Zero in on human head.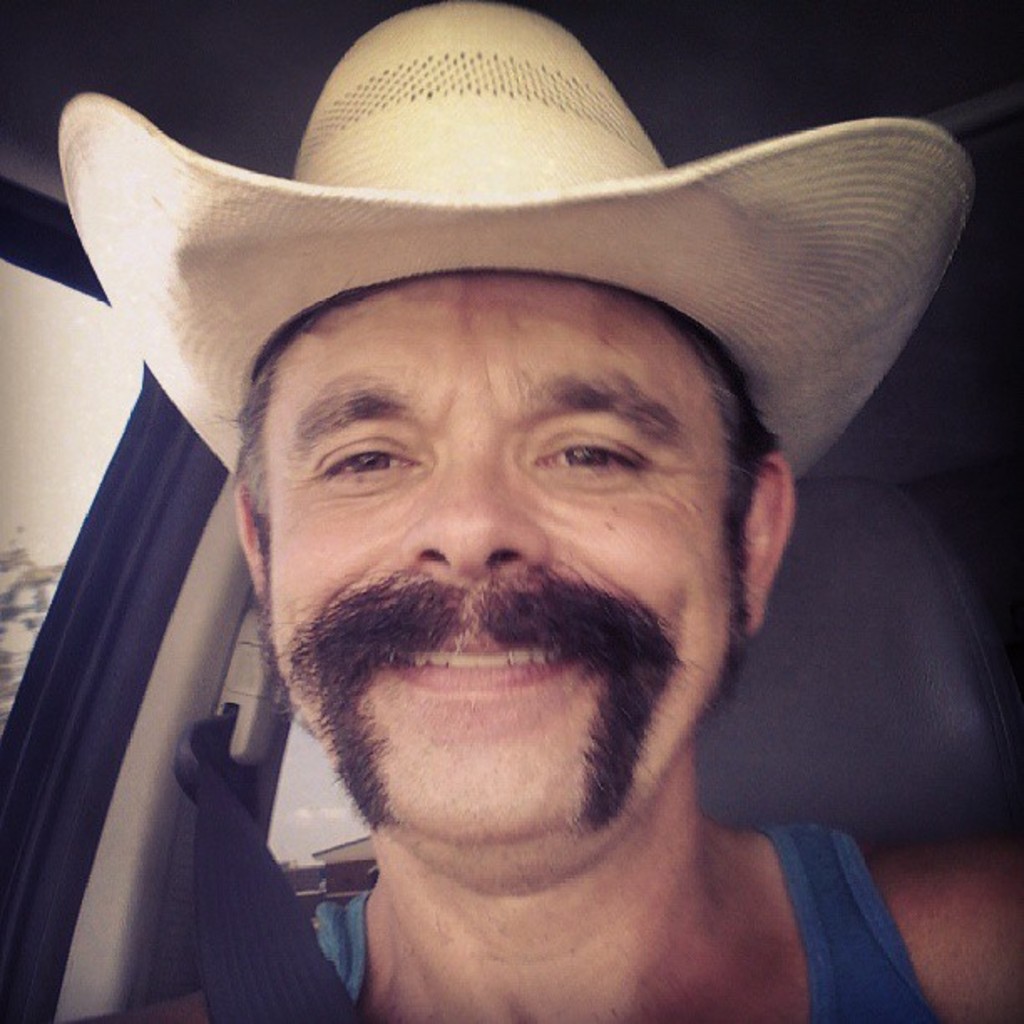
Zeroed in: bbox(243, 17, 805, 1007).
